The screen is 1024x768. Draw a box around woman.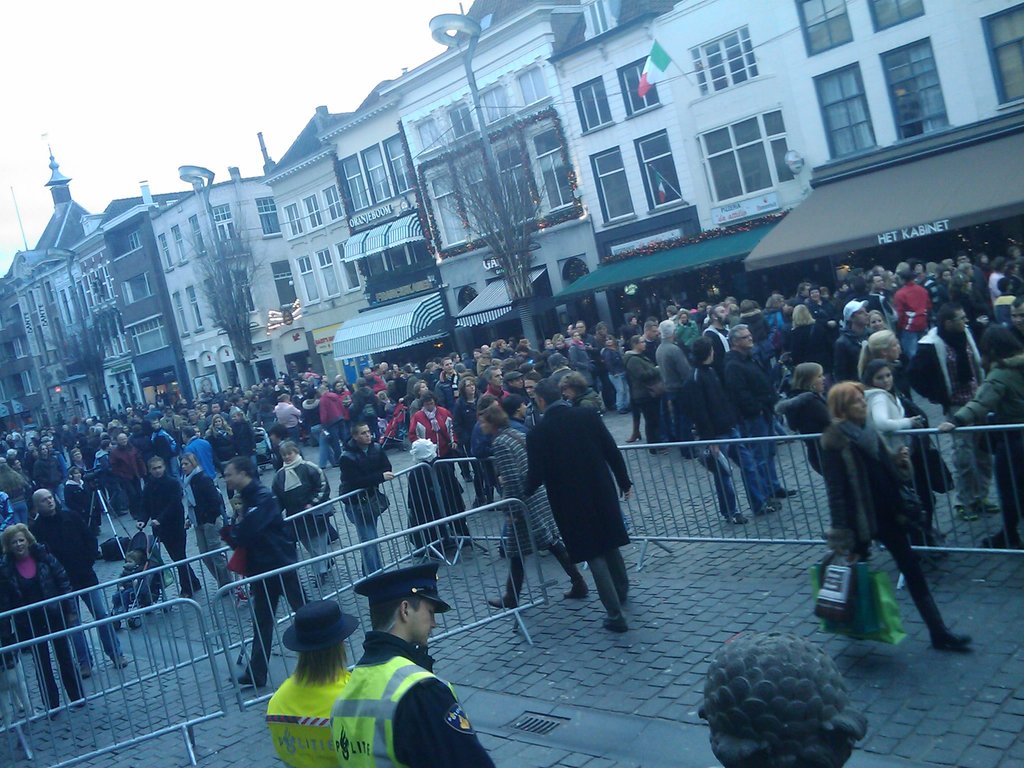
208,414,229,470.
